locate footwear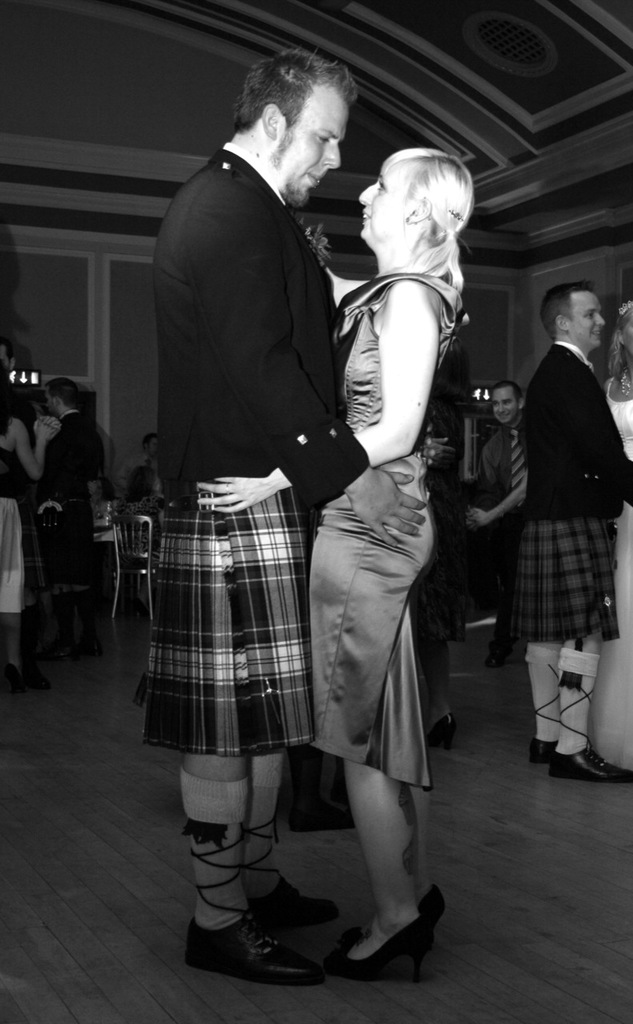
78:643:101:658
